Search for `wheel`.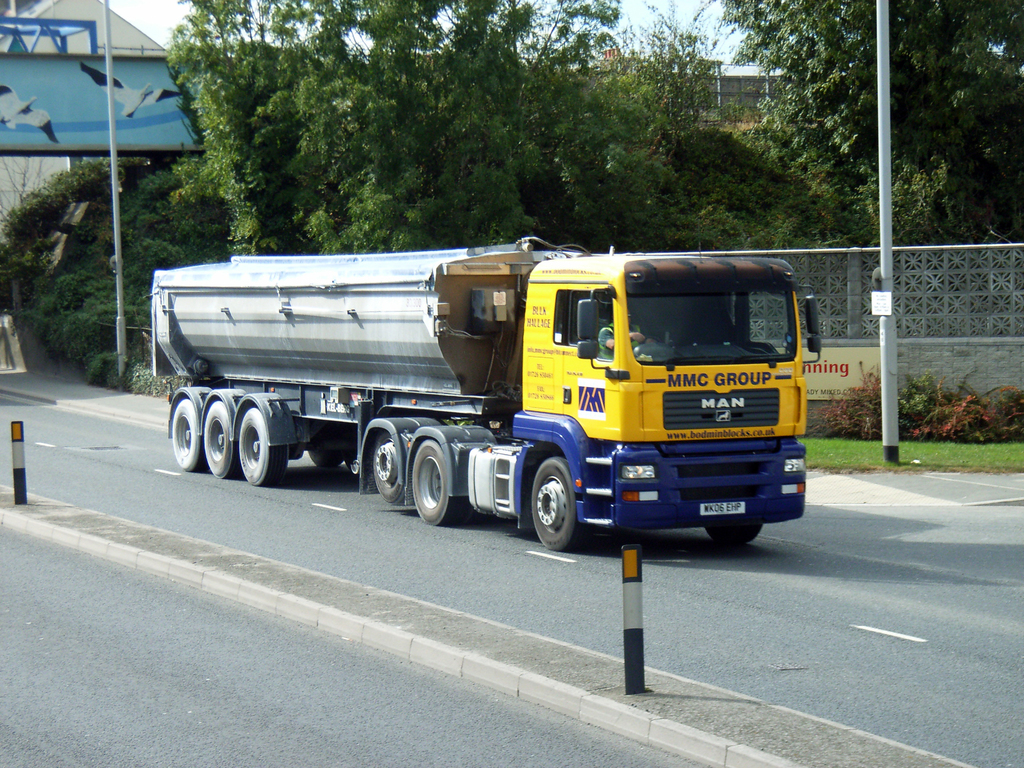
Found at [463, 509, 485, 526].
